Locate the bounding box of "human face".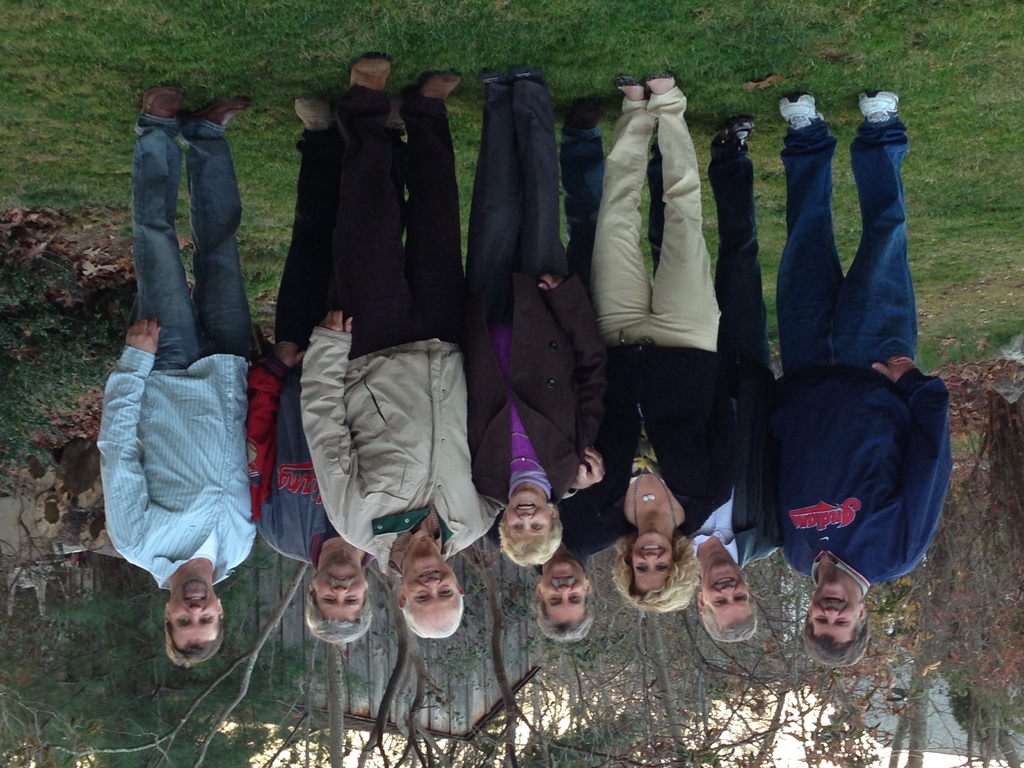
Bounding box: locate(541, 562, 589, 618).
